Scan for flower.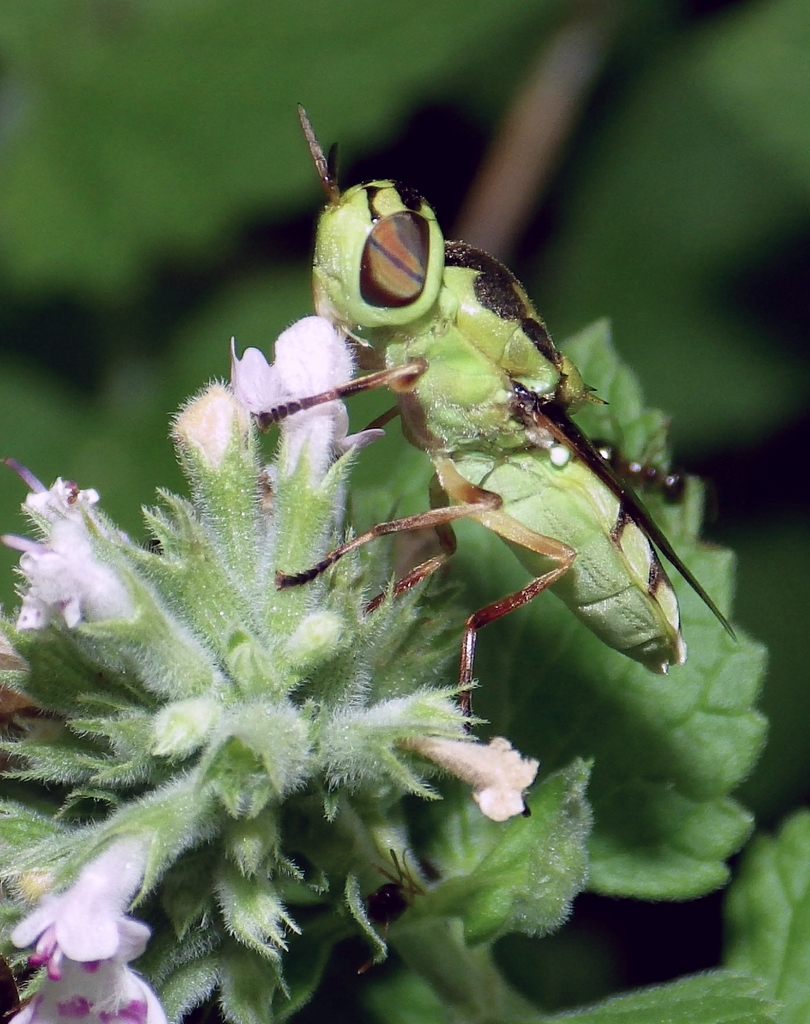
Scan result: [left=4, top=477, right=146, bottom=631].
